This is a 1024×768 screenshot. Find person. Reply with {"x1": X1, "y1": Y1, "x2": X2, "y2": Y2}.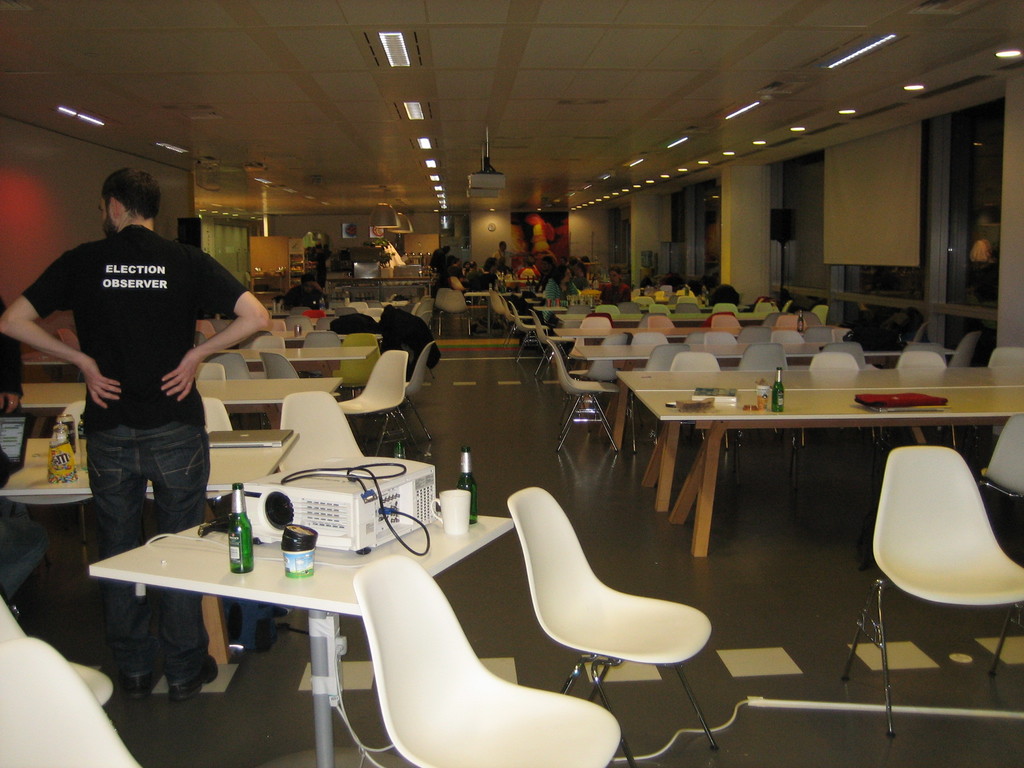
{"x1": 33, "y1": 152, "x2": 240, "y2": 614}.
